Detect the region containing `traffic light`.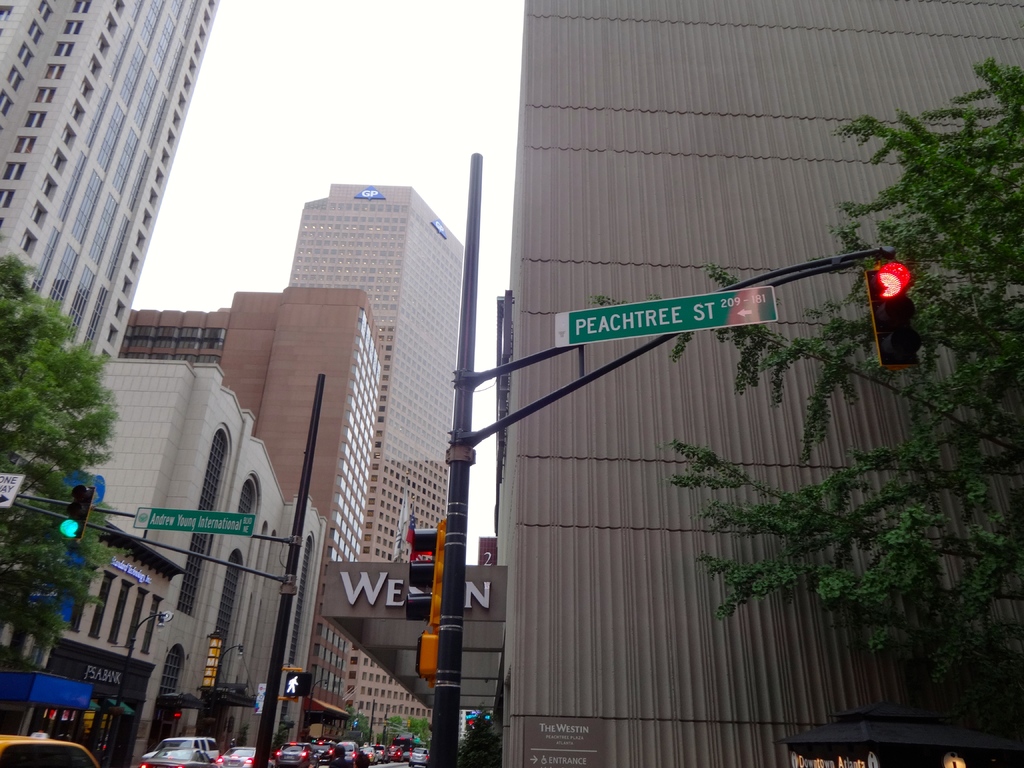
466/717/475/733.
